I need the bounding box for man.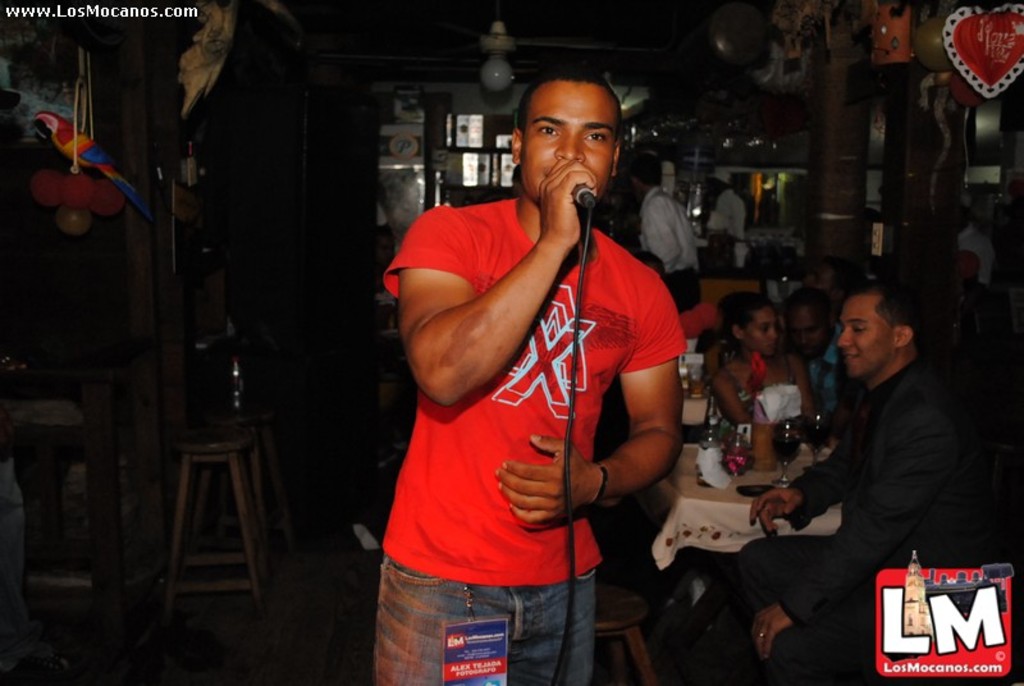
Here it is: bbox=[687, 278, 1019, 685].
